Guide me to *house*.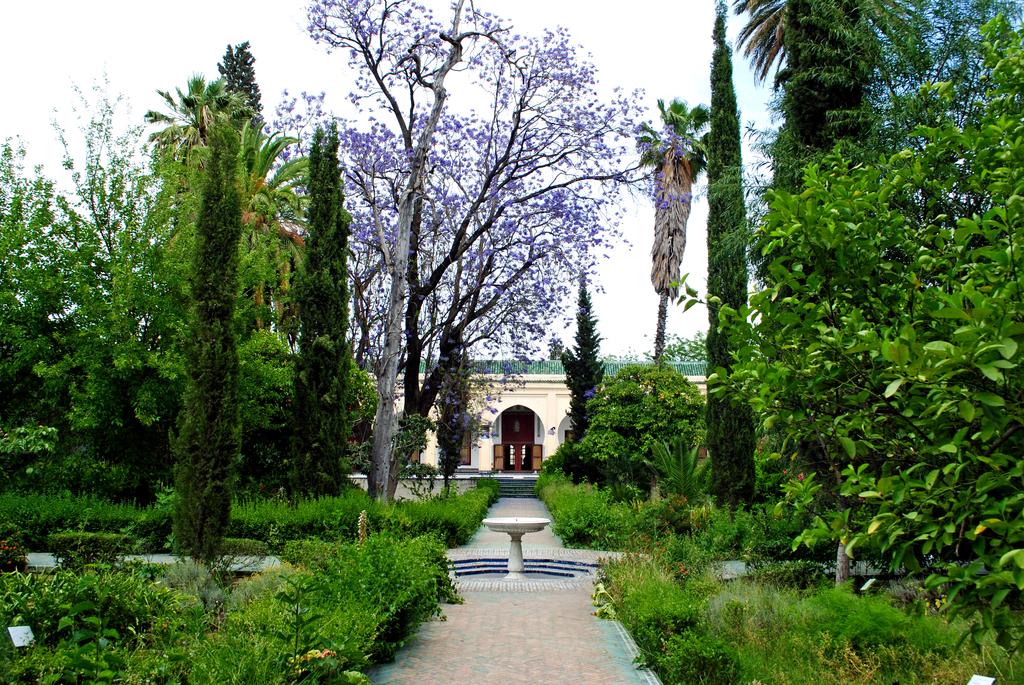
Guidance: 352, 348, 722, 476.
